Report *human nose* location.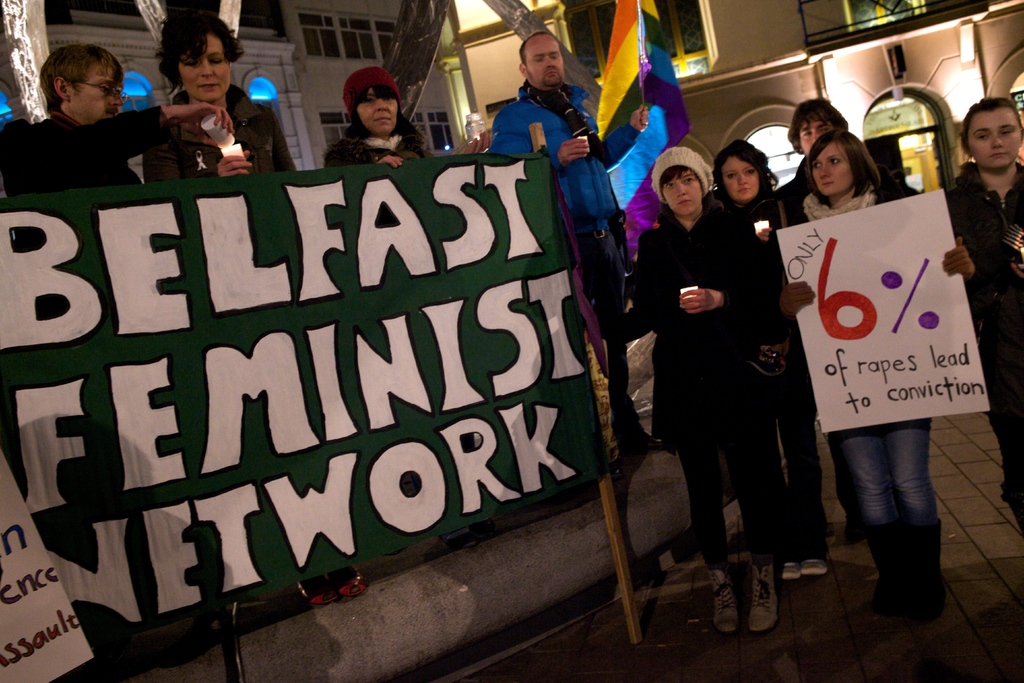
Report: l=989, t=132, r=1002, b=149.
